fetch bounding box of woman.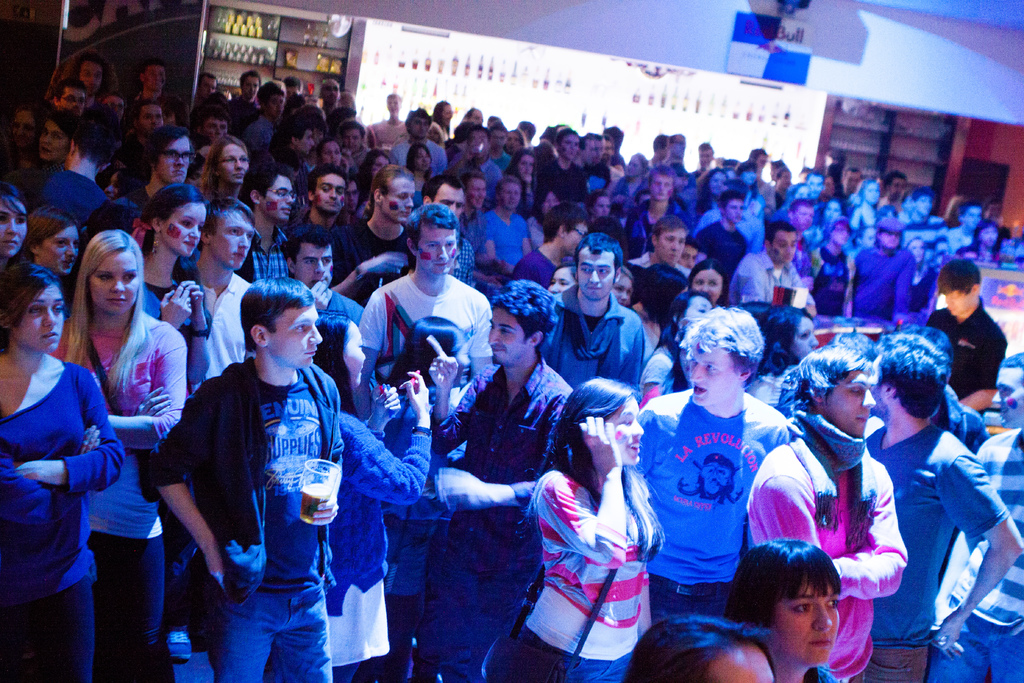
Bbox: [686, 261, 728, 308].
